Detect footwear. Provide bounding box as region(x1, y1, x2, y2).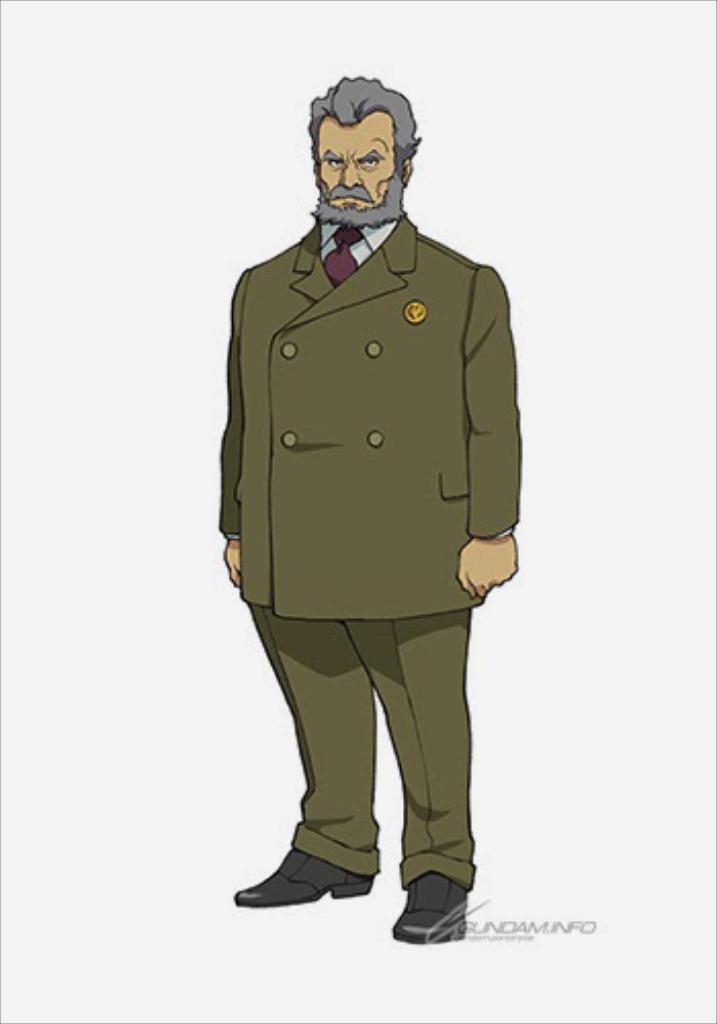
region(234, 846, 377, 907).
